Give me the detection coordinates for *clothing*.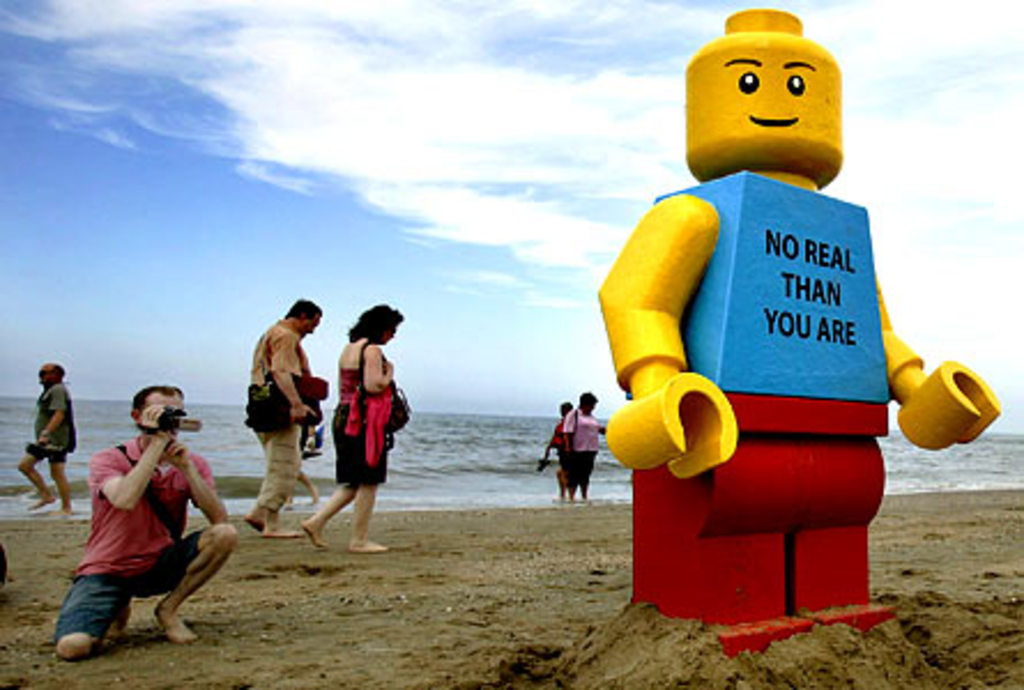
bbox=[329, 338, 389, 488].
